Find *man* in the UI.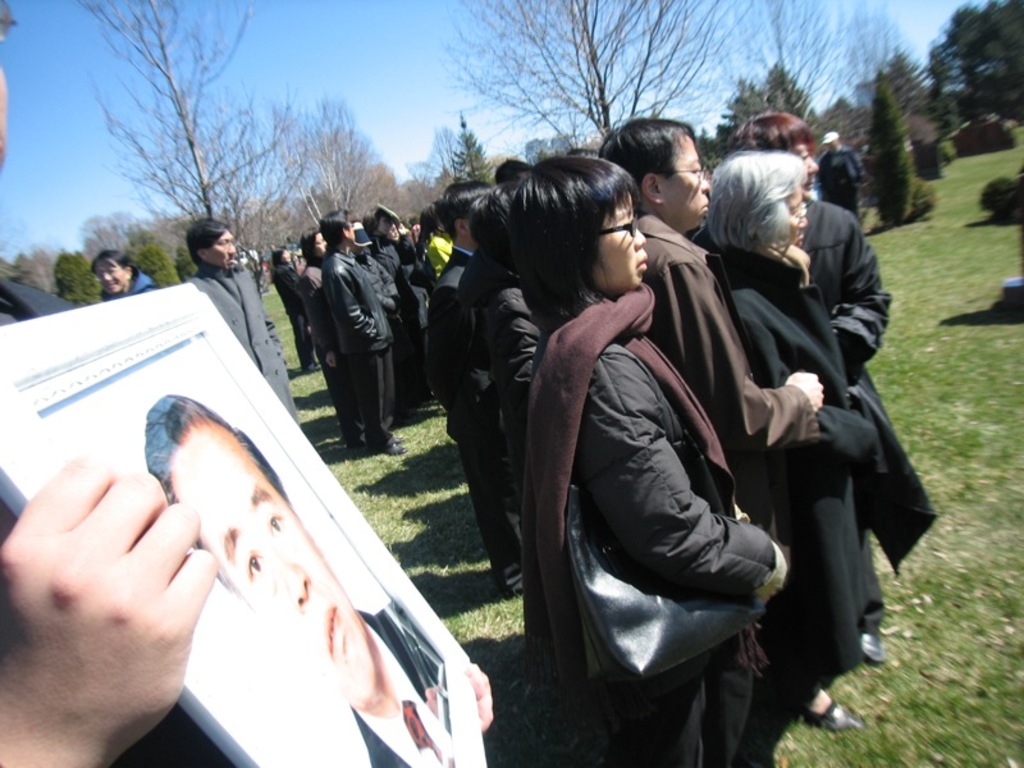
UI element at bbox=(819, 128, 867, 225).
